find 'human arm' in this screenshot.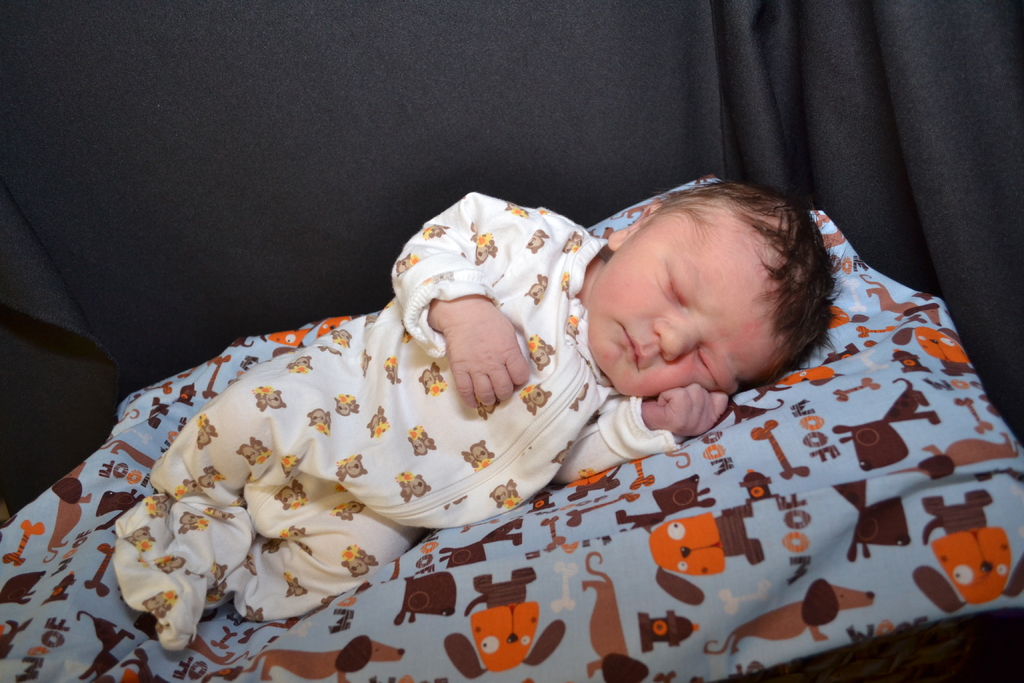
The bounding box for 'human arm' is {"left": 386, "top": 195, "right": 548, "bottom": 407}.
